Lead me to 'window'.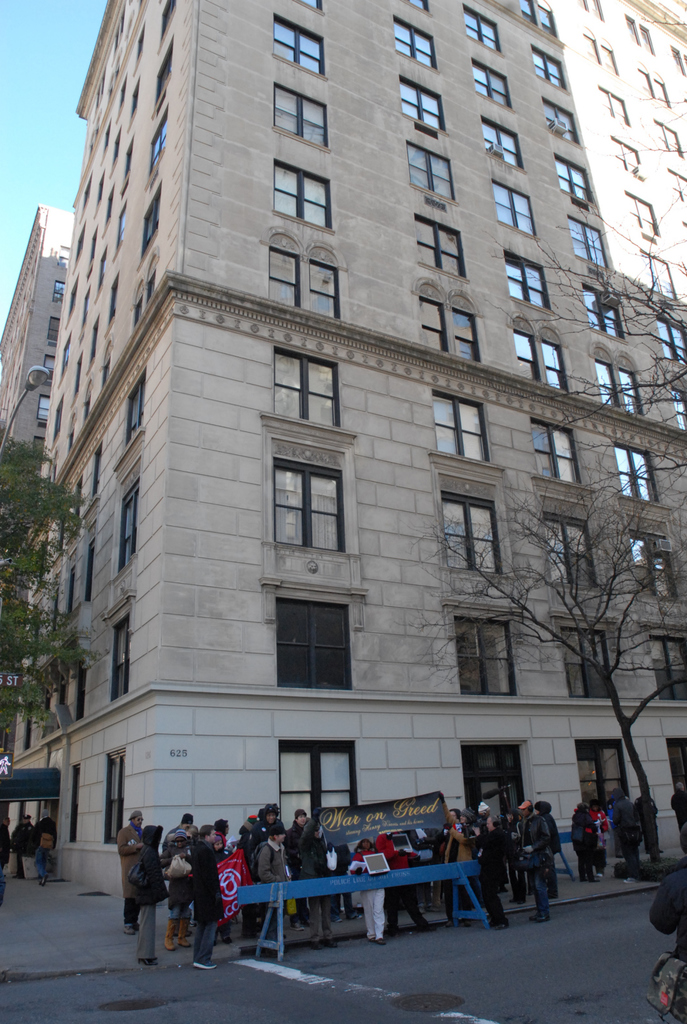
Lead to (left=464, top=10, right=500, bottom=52).
